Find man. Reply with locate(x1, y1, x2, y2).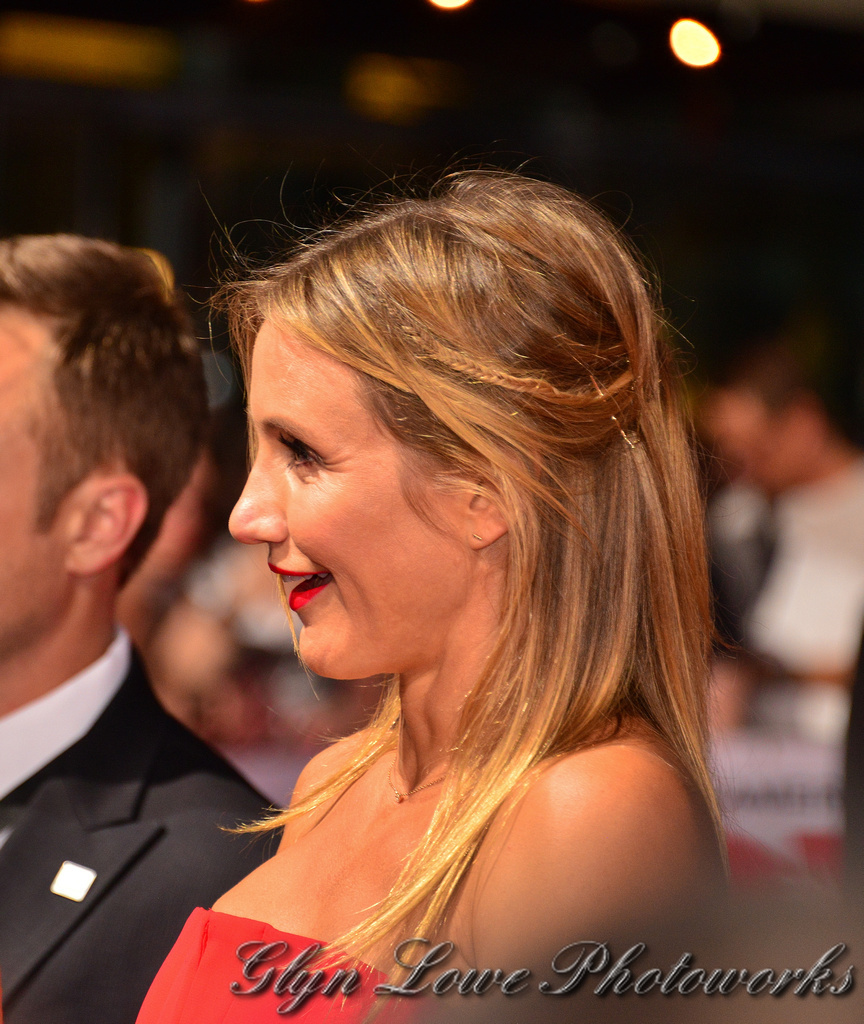
locate(0, 277, 316, 1023).
